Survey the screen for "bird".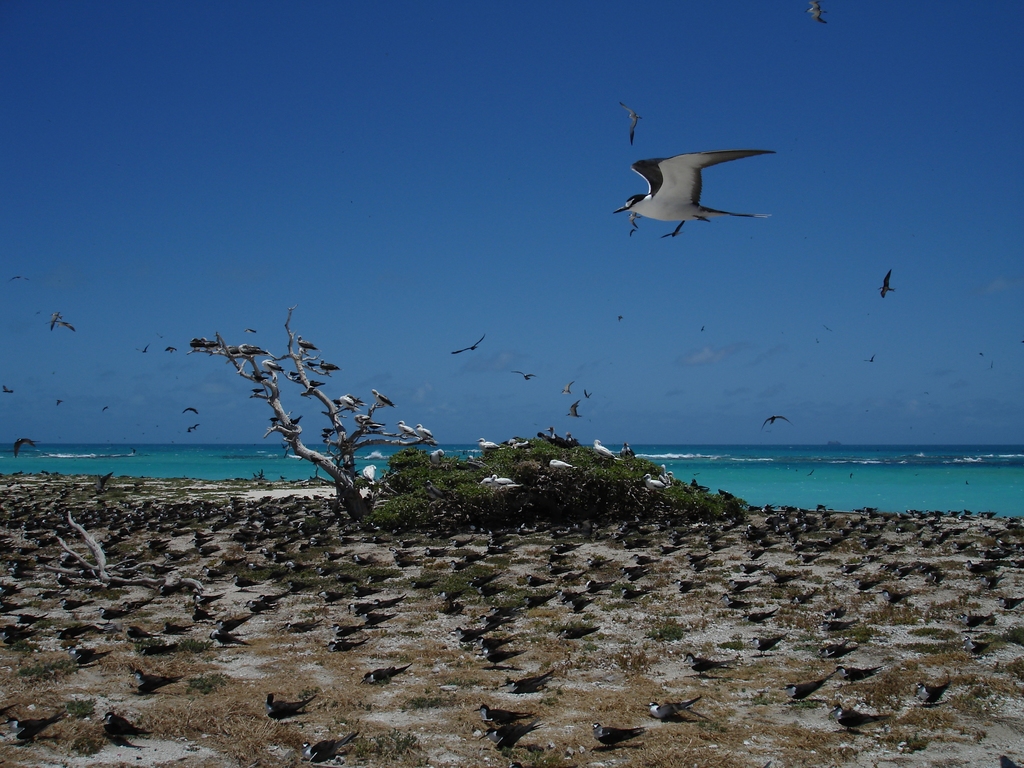
Survey found: <bbox>0, 602, 20, 616</bbox>.
